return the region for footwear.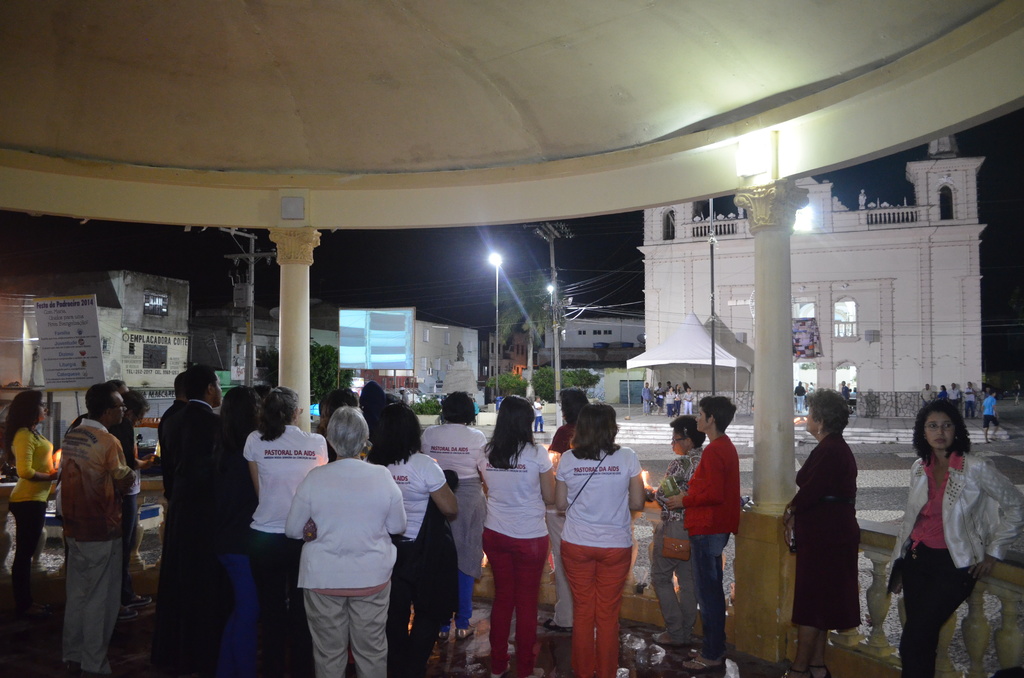
(436,632,450,640).
